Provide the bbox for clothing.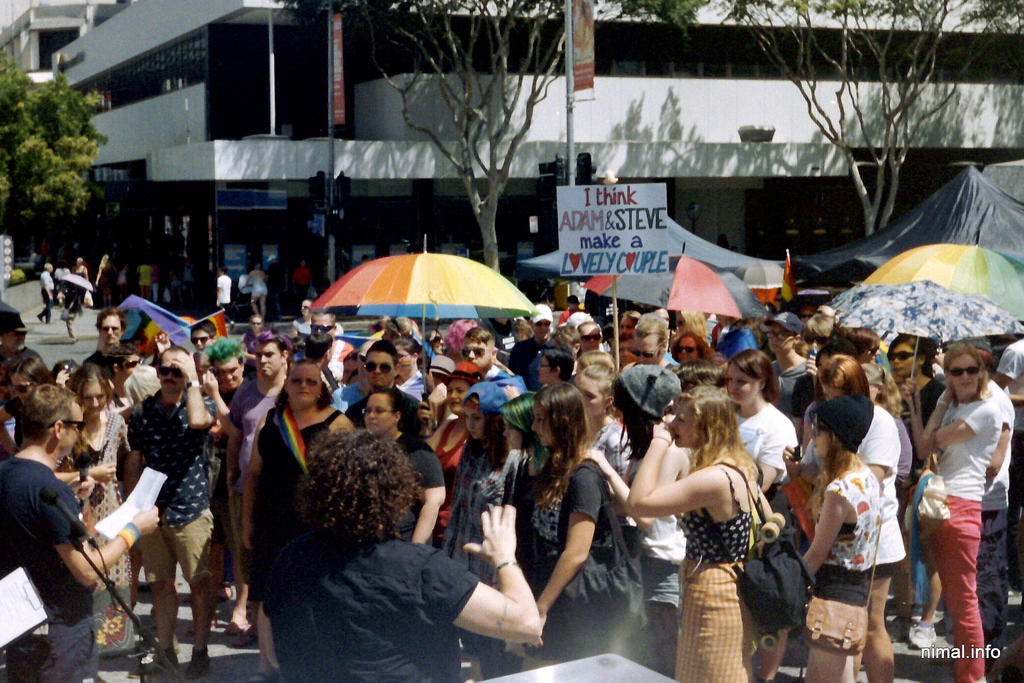
(left=138, top=266, right=155, bottom=285).
